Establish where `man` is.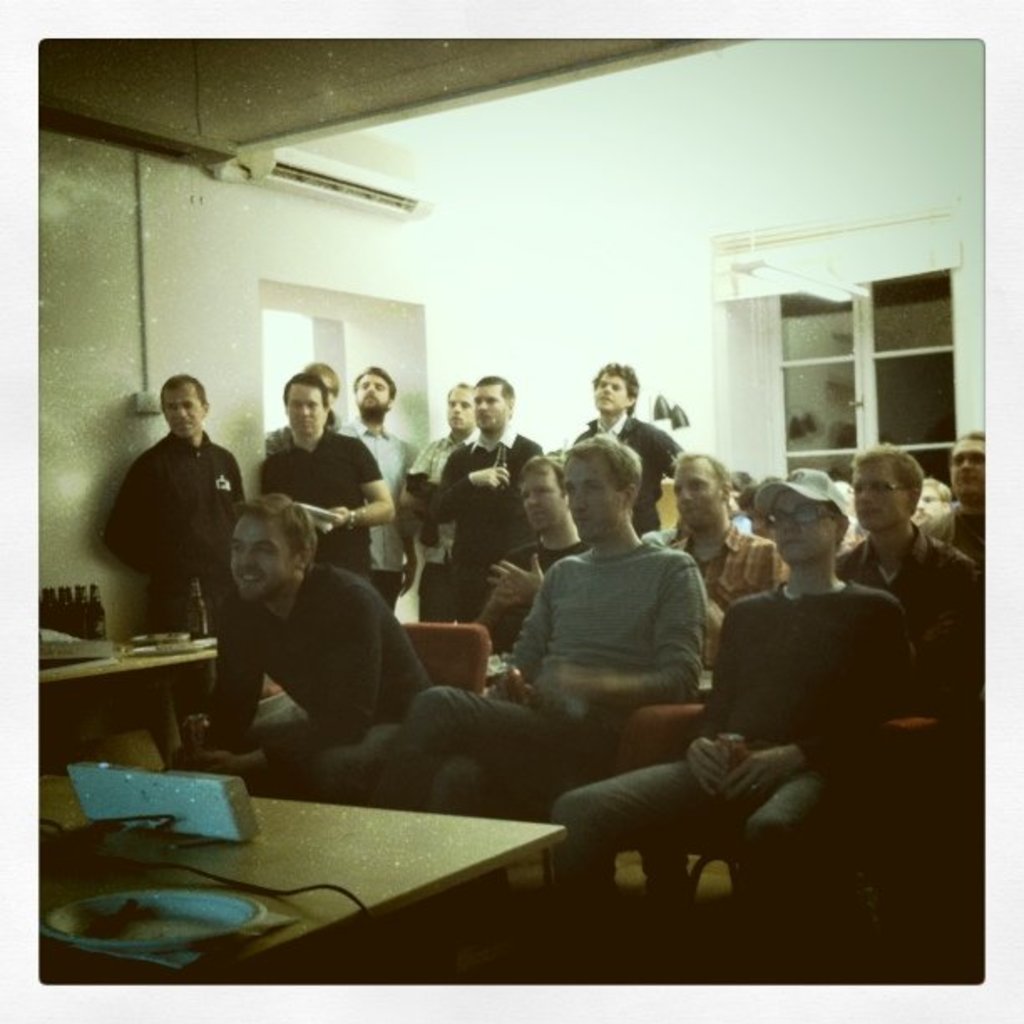
Established at 823/442/980/741.
